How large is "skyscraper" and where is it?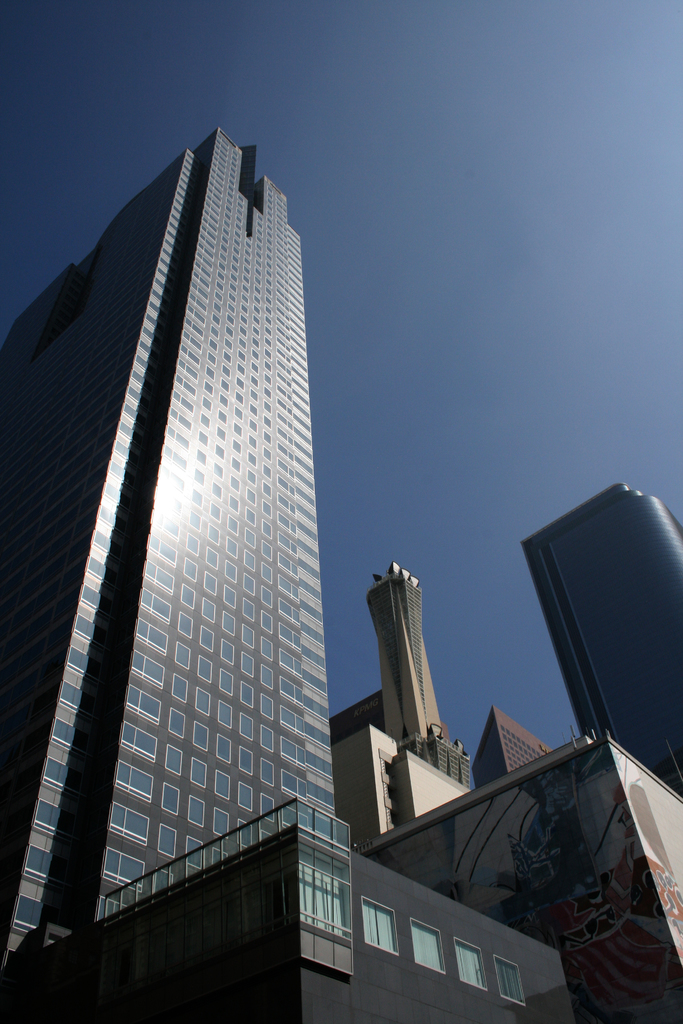
Bounding box: (x1=0, y1=125, x2=576, y2=1023).
